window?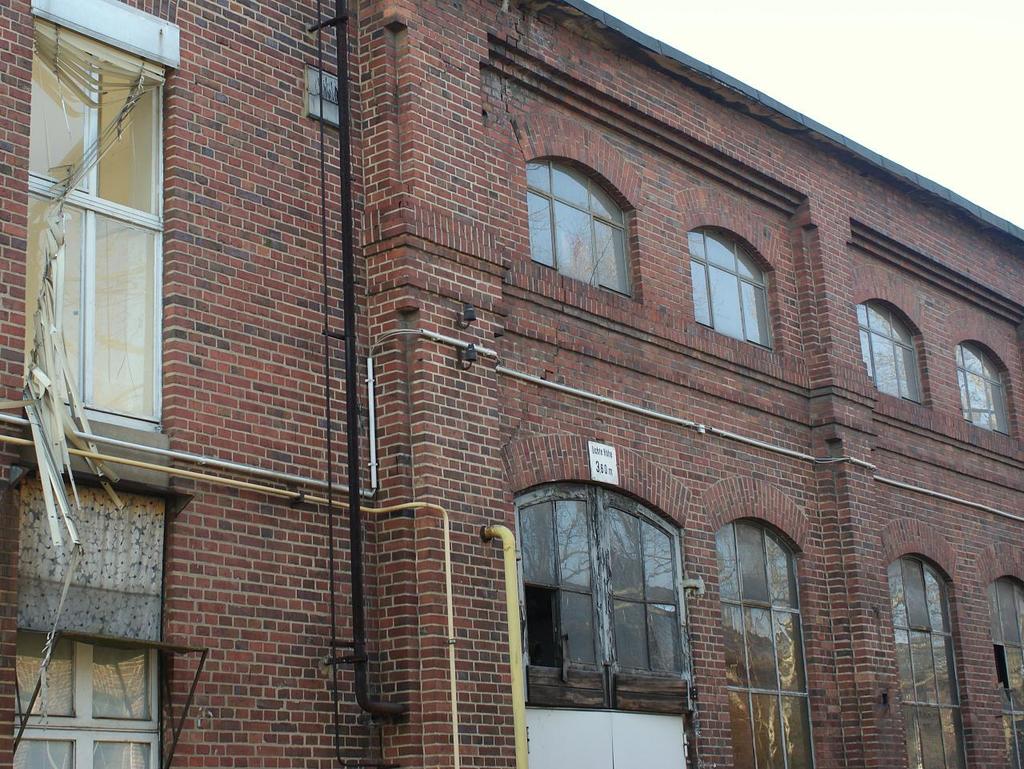
953 338 1022 439
